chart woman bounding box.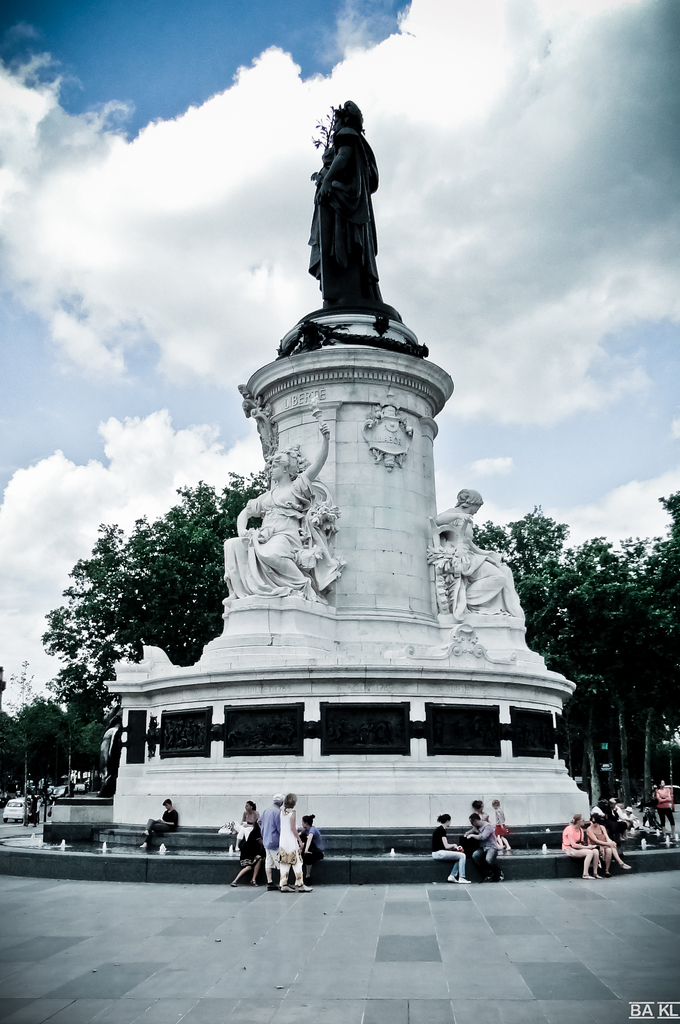
Charted: select_region(558, 813, 600, 880).
